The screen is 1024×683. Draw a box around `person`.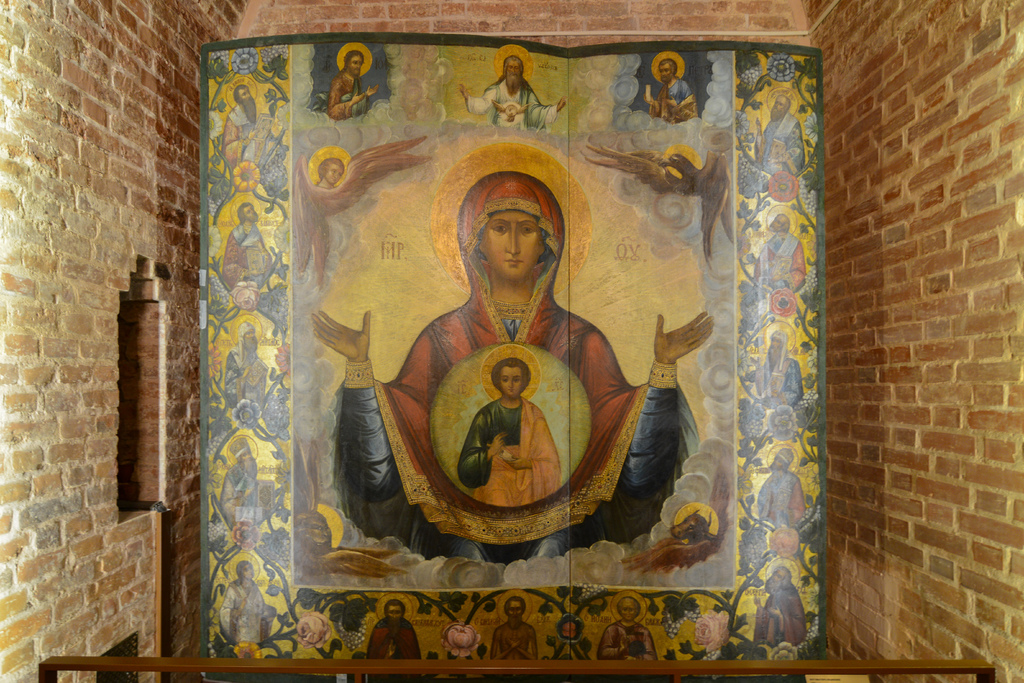
{"left": 215, "top": 559, "right": 280, "bottom": 643}.
